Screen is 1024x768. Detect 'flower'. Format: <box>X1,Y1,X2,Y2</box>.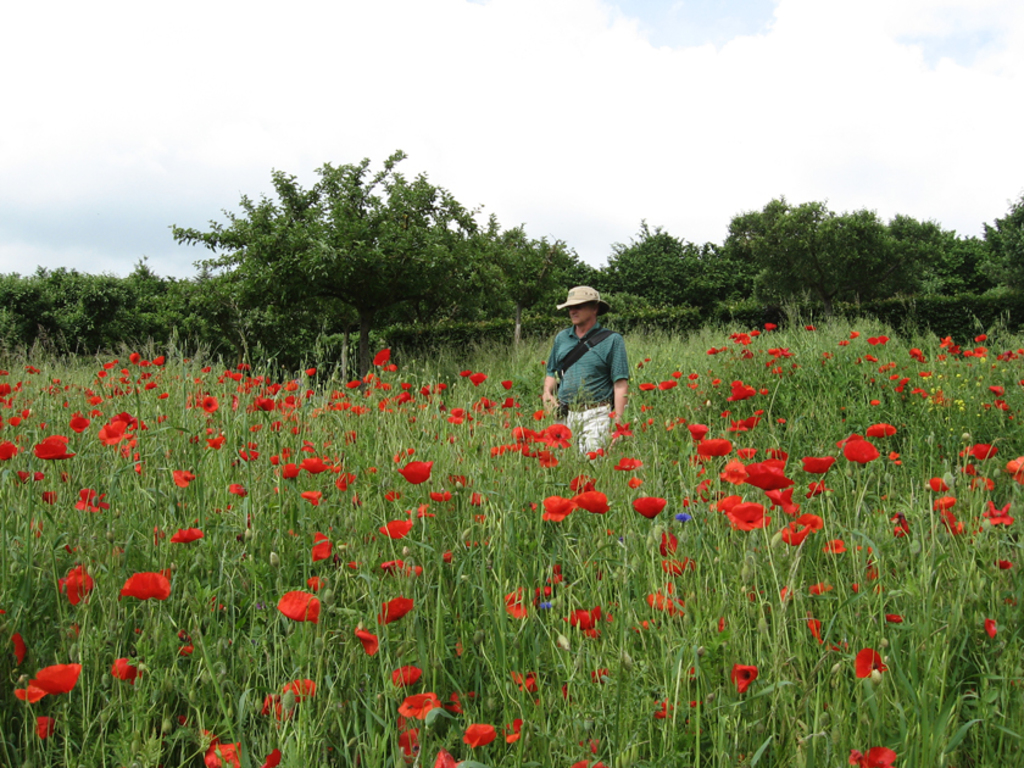
<box>807,580,827,594</box>.
